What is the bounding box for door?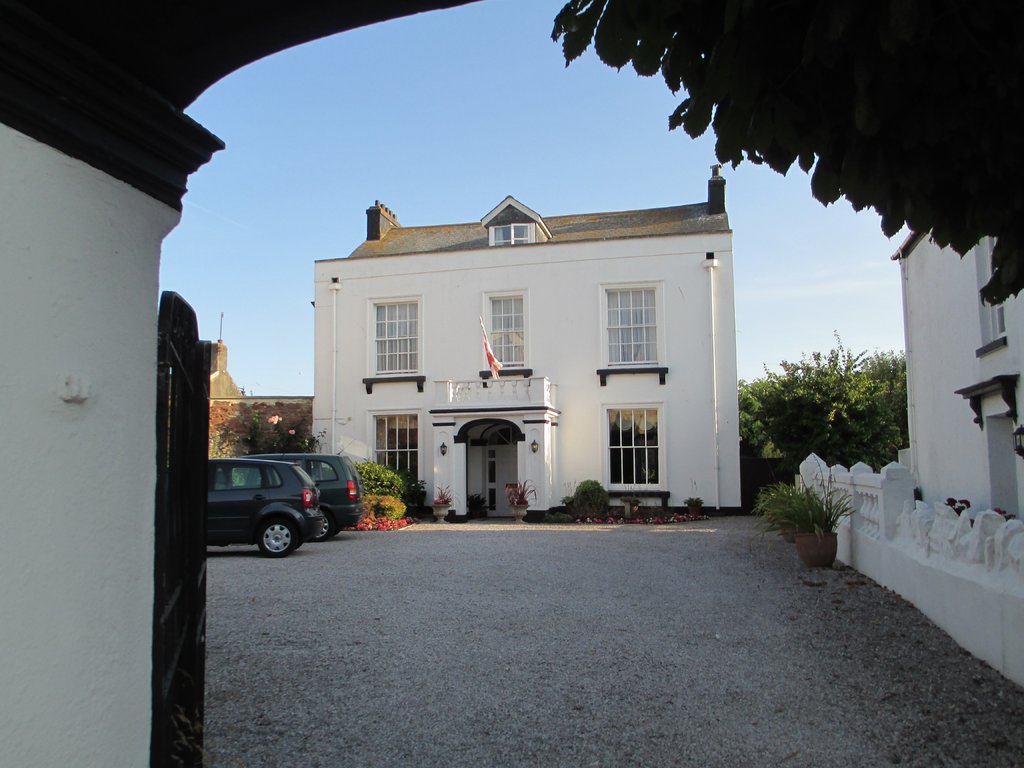
x1=478 y1=449 x2=525 y2=513.
